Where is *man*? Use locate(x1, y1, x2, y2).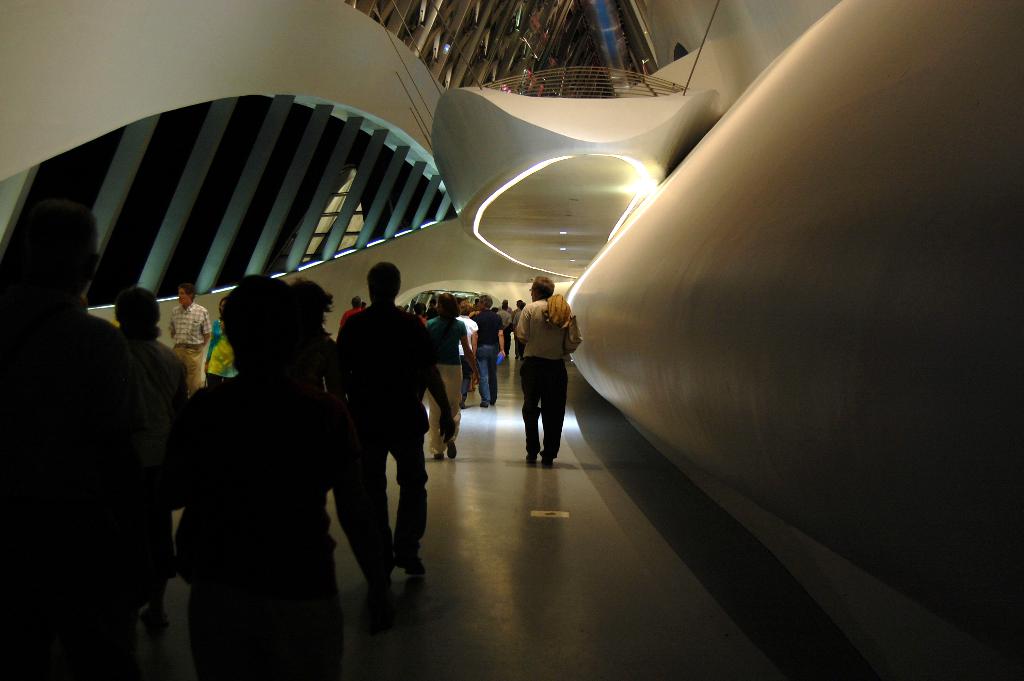
locate(0, 199, 142, 680).
